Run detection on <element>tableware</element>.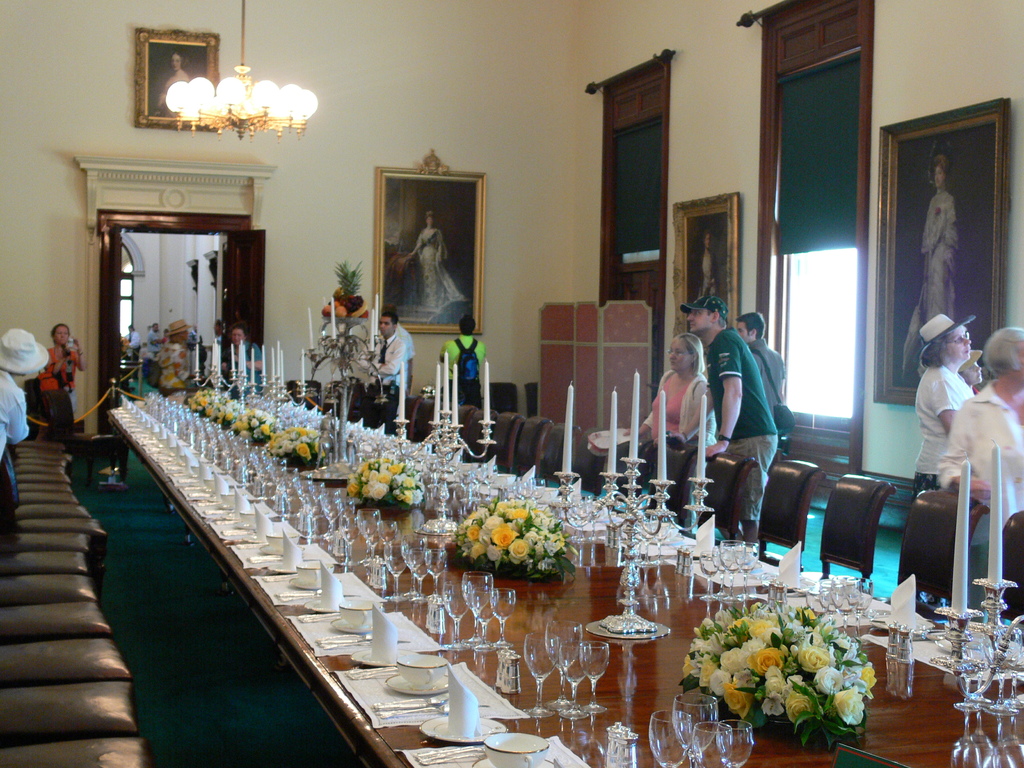
Result: (339, 522, 355, 562).
